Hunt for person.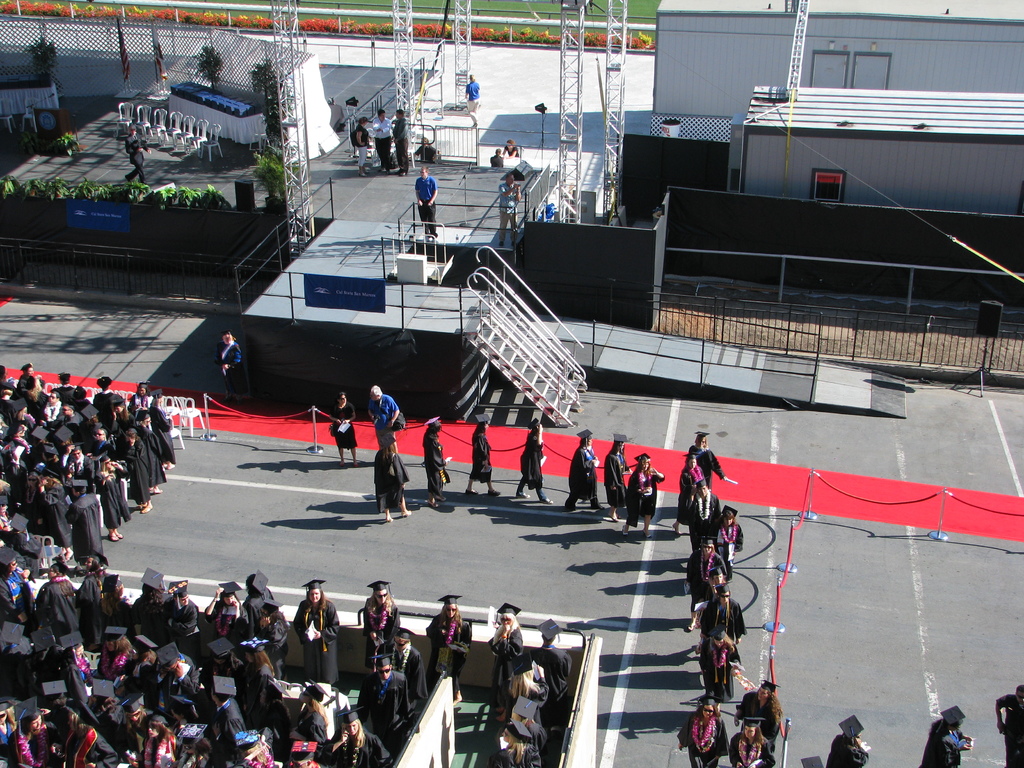
Hunted down at <bbox>127, 129, 149, 187</bbox>.
